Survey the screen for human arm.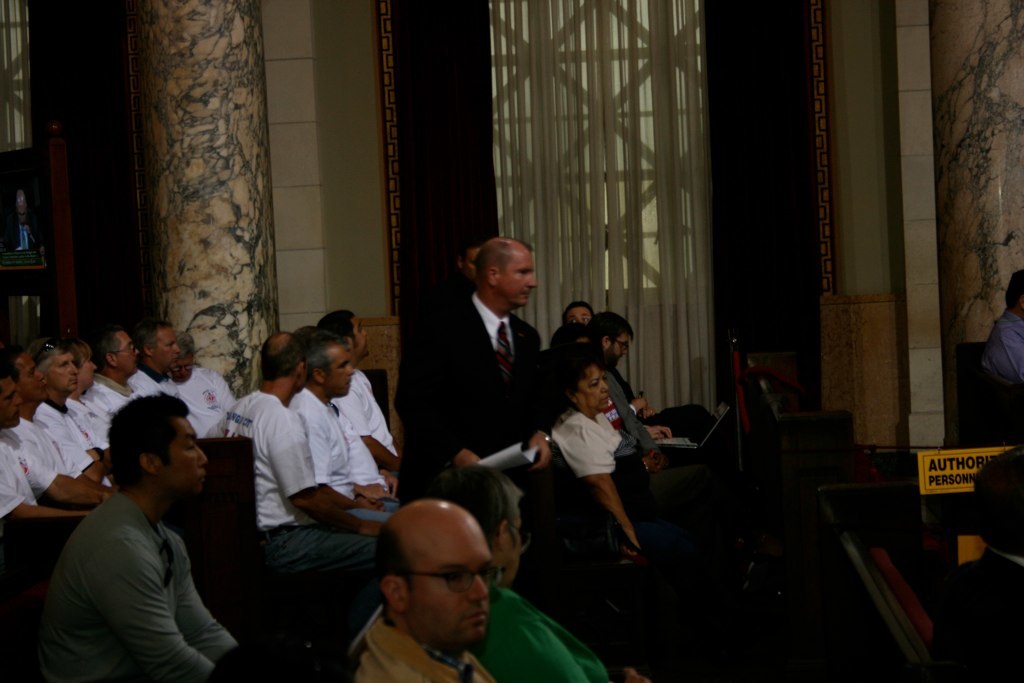
Survey found: left=582, top=442, right=648, bottom=558.
